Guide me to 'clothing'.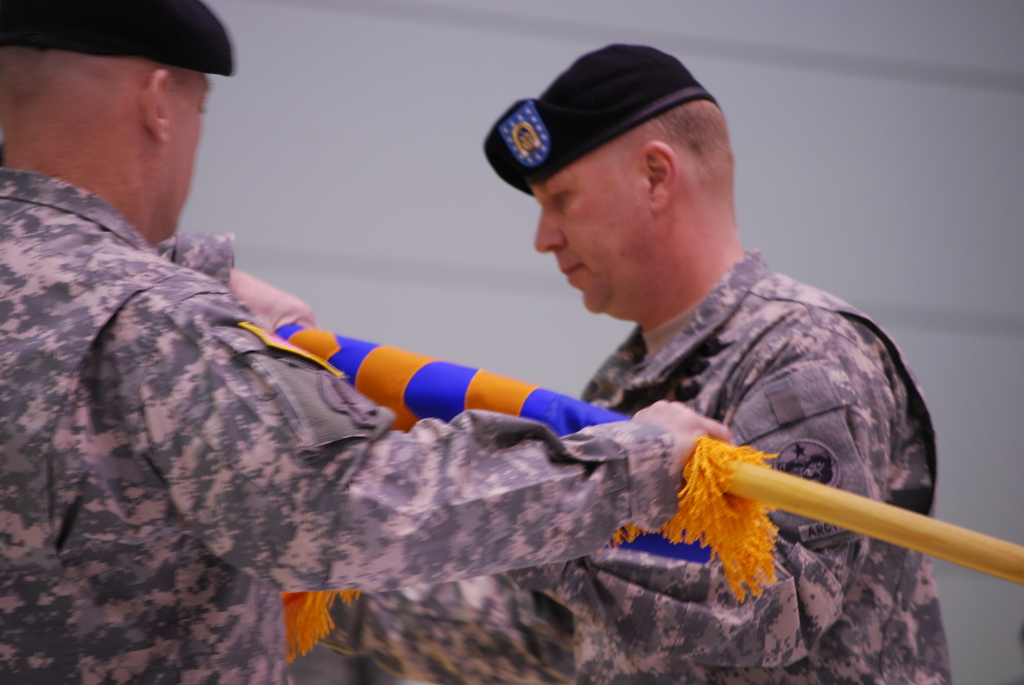
Guidance: {"x1": 0, "y1": 169, "x2": 684, "y2": 684}.
